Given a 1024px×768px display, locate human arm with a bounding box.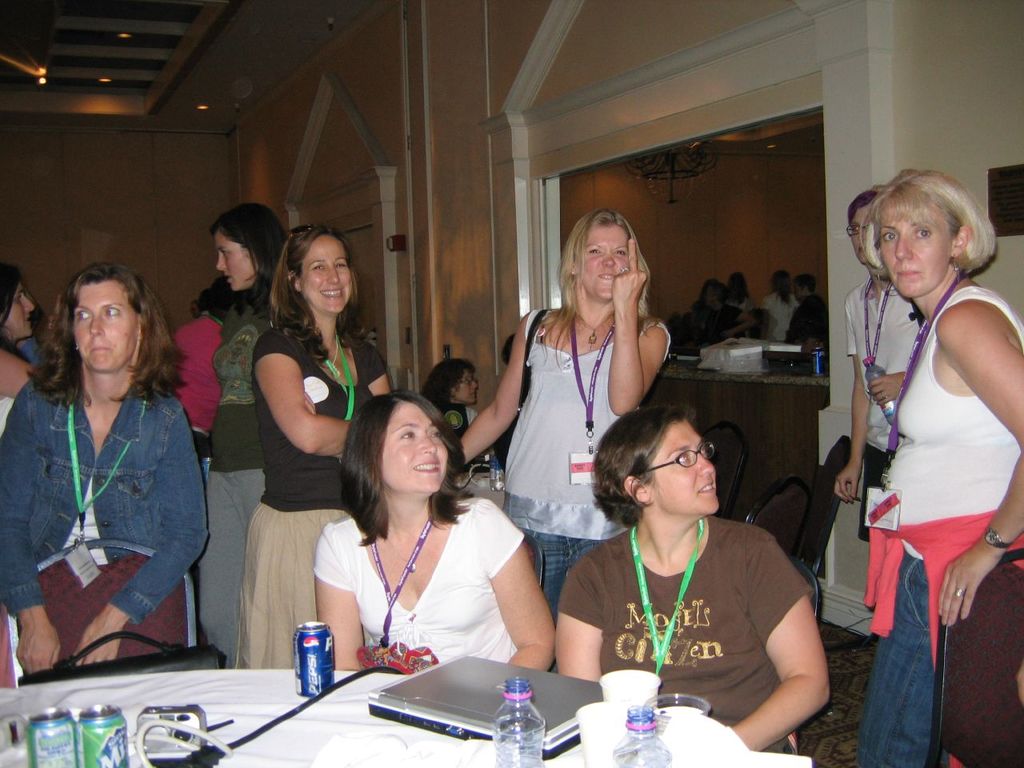
Located: crop(870, 366, 909, 410).
